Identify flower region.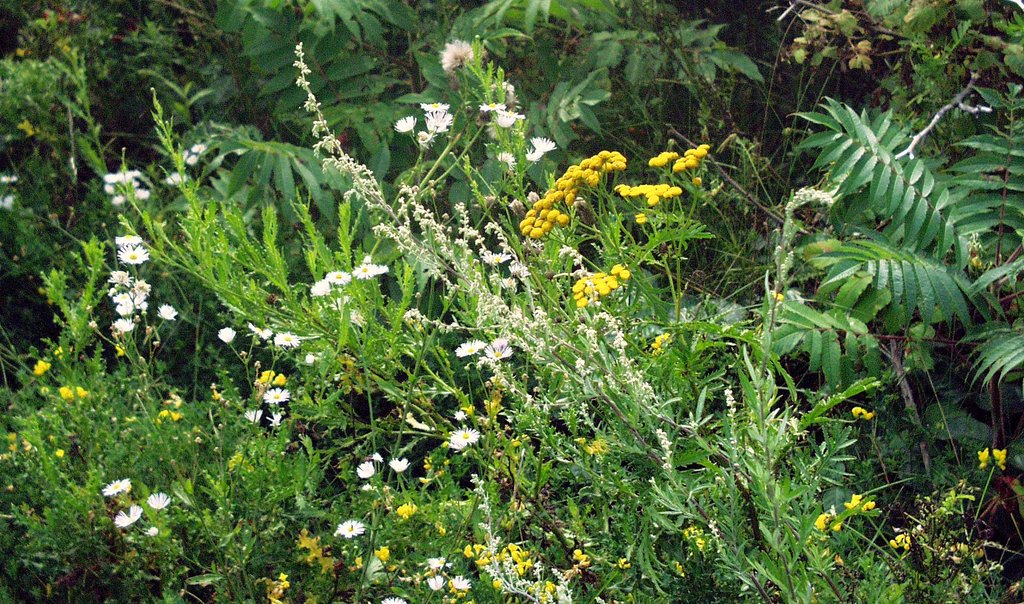
Region: x1=356, y1=459, x2=373, y2=478.
